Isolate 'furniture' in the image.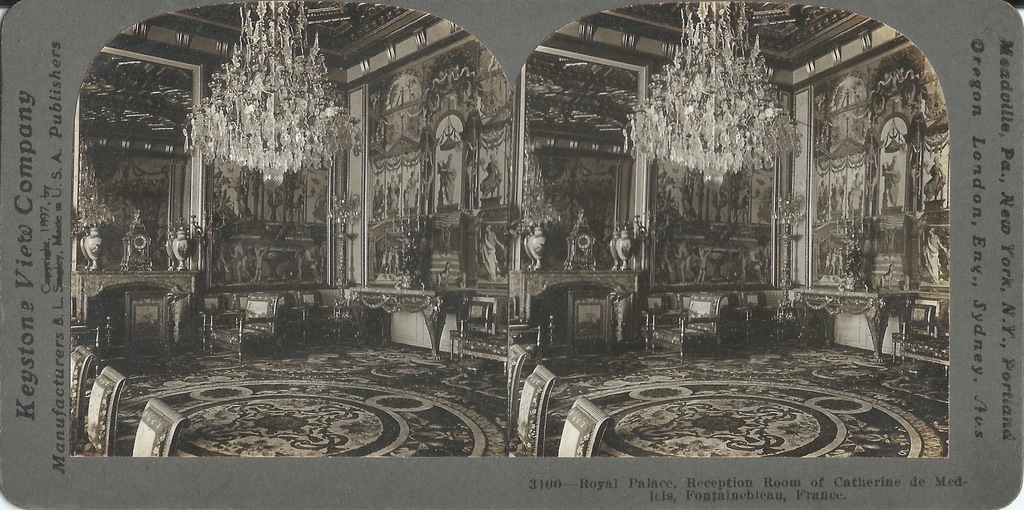
Isolated region: (511, 364, 556, 461).
